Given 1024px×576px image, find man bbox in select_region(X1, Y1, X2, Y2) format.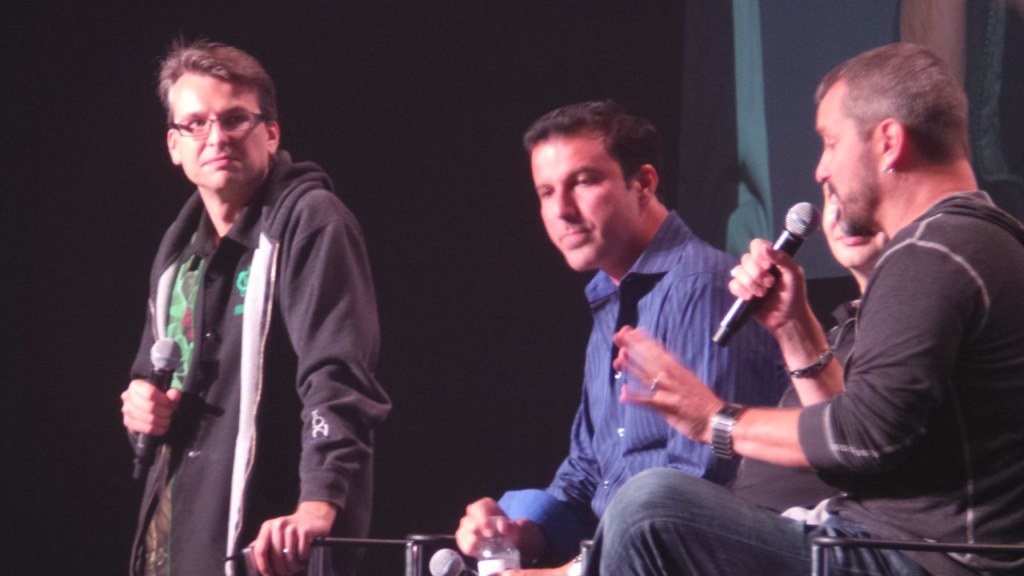
select_region(567, 43, 1023, 575).
